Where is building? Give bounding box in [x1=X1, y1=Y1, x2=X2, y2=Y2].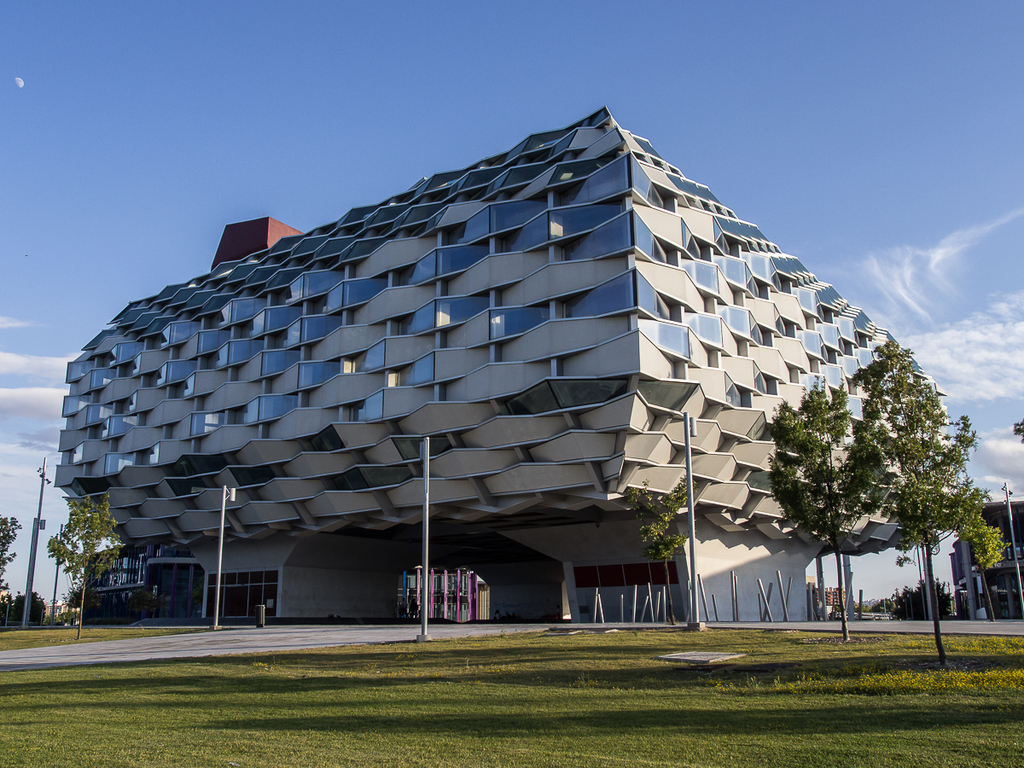
[x1=55, y1=108, x2=964, y2=618].
